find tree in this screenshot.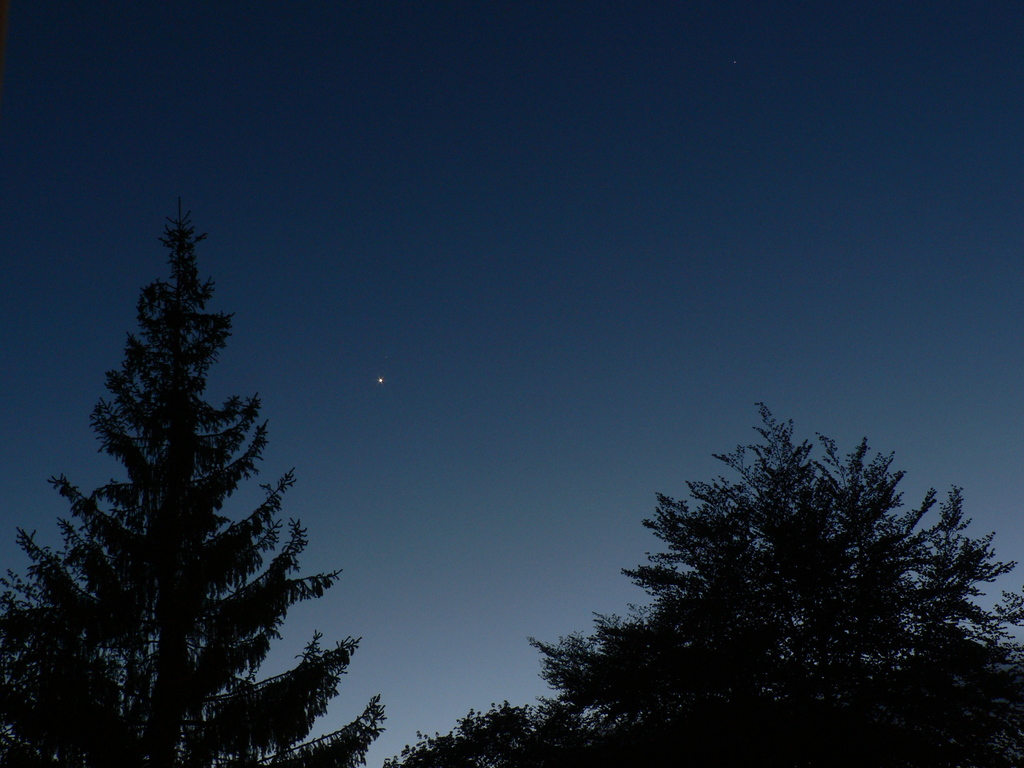
The bounding box for tree is (0, 198, 388, 766).
